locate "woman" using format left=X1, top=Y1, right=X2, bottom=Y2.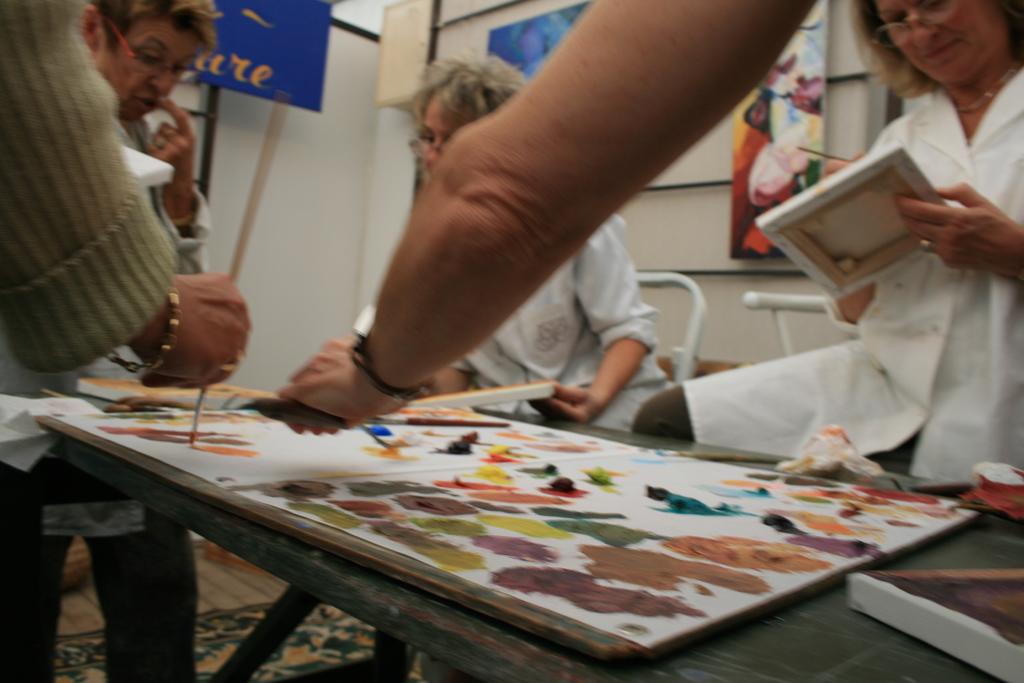
left=632, top=0, right=1023, bottom=498.
